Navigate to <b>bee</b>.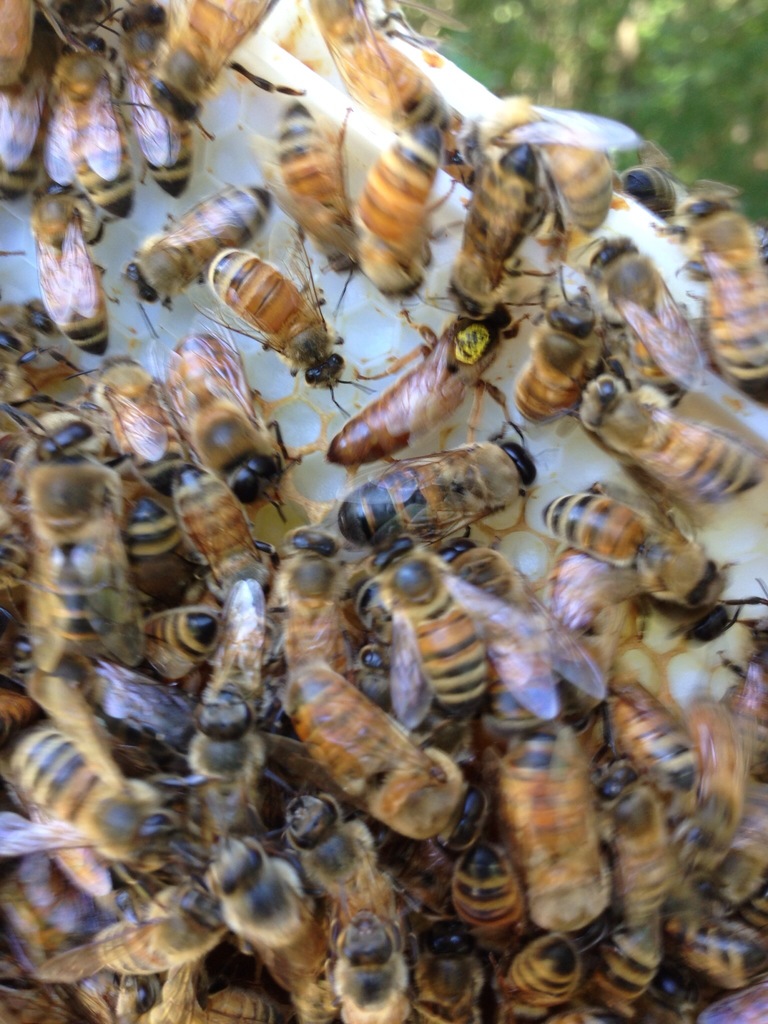
Navigation target: 444, 111, 554, 320.
